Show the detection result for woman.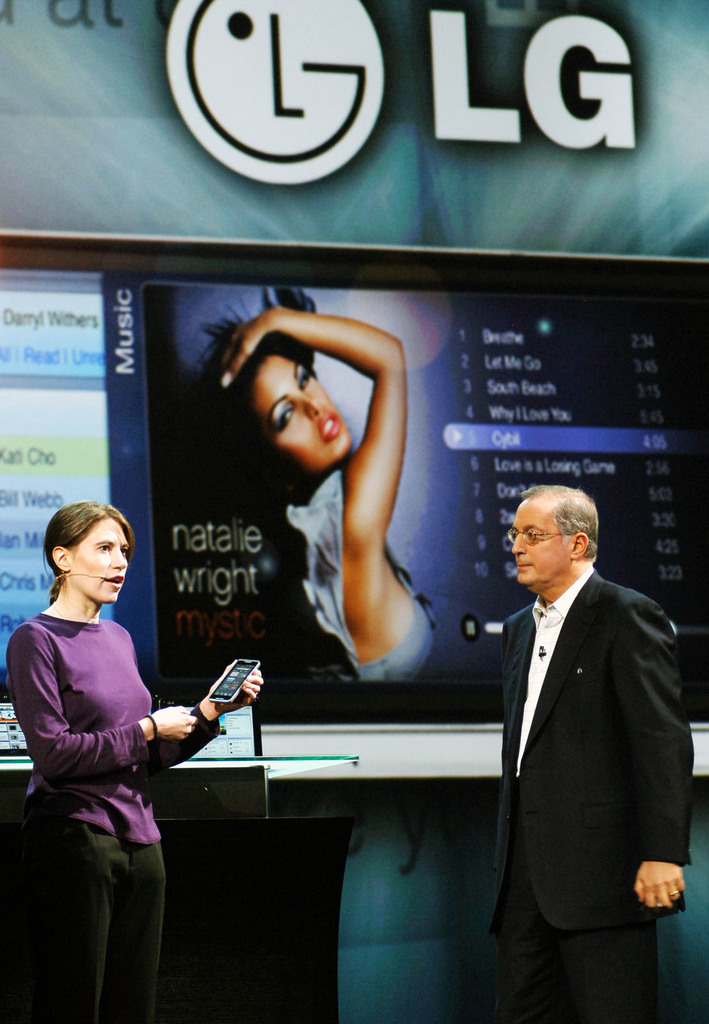
[160, 273, 438, 678].
